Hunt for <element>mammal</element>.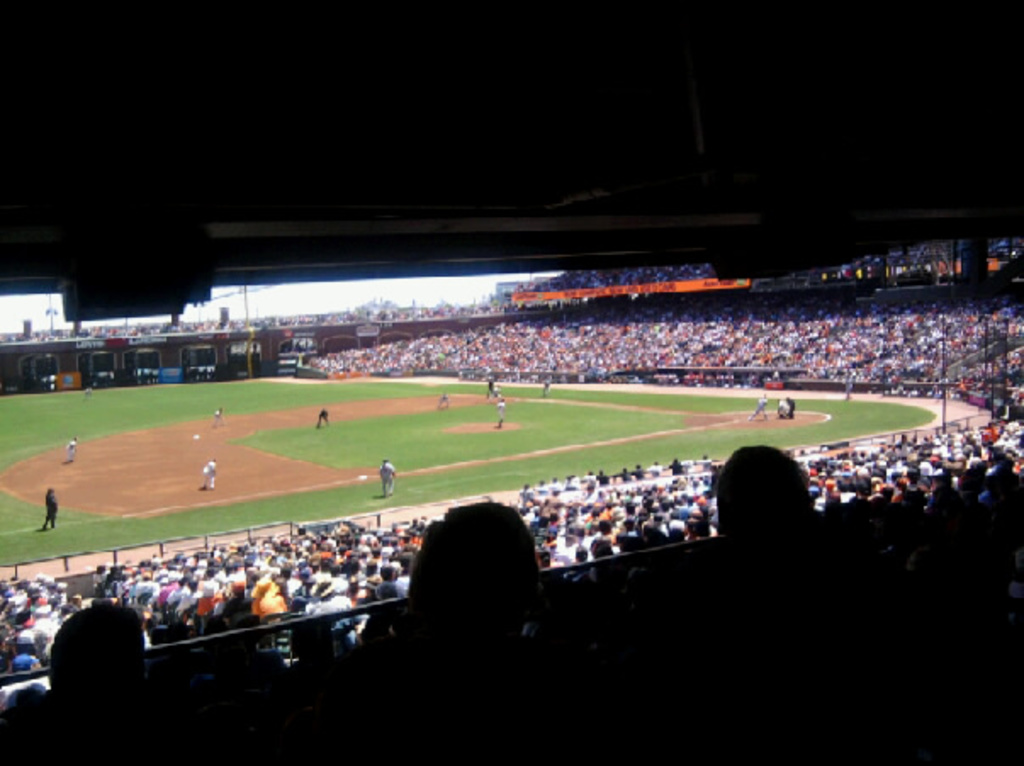
Hunted down at BBox(436, 389, 450, 408).
